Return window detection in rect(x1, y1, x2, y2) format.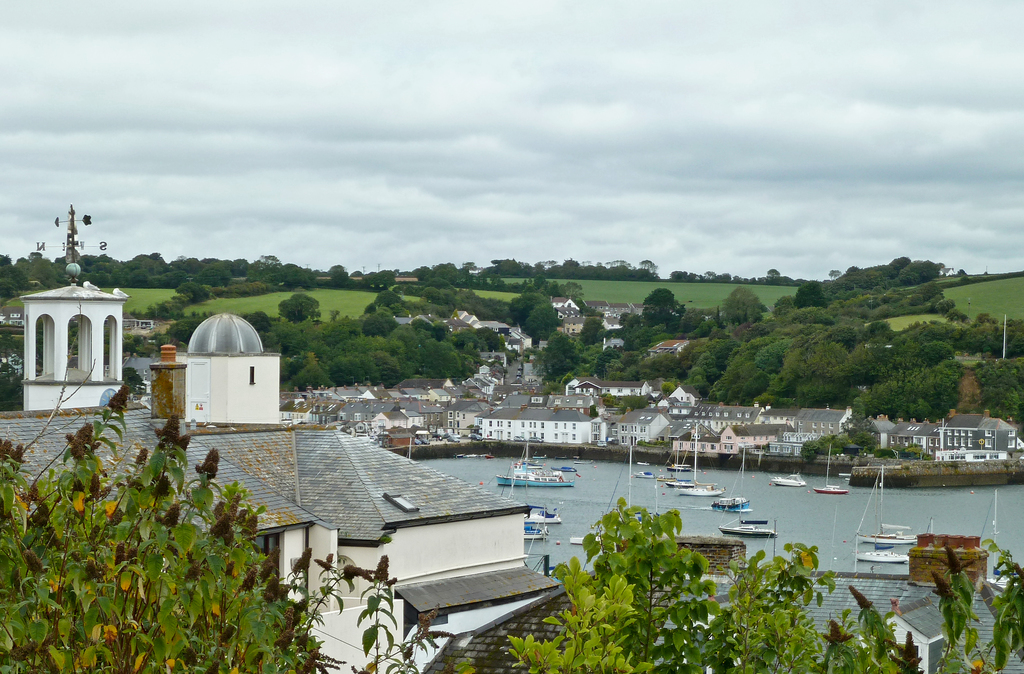
rect(707, 413, 711, 415).
